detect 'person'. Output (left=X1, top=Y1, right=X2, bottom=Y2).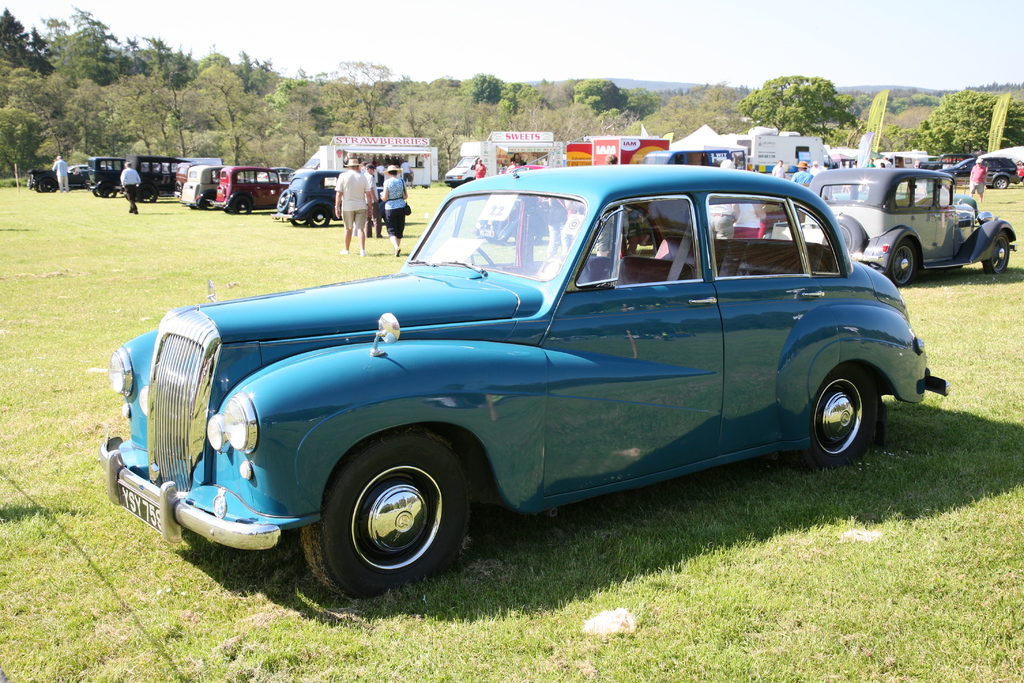
(left=541, top=193, right=563, bottom=253).
